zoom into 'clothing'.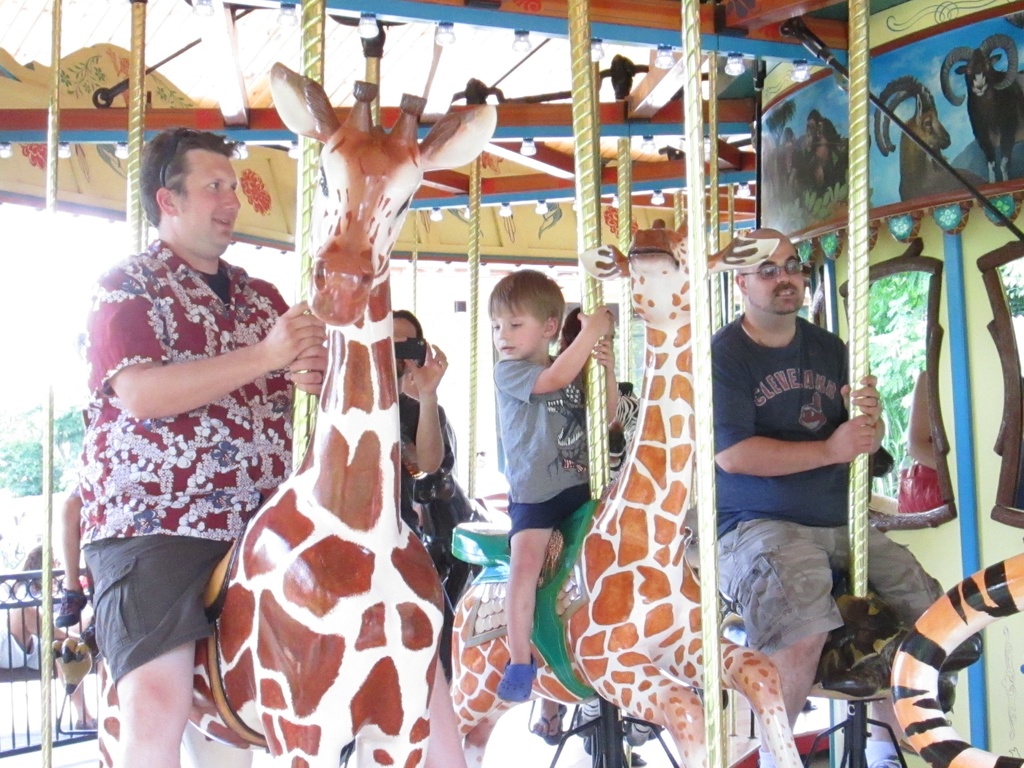
Zoom target: <region>74, 170, 300, 744</region>.
